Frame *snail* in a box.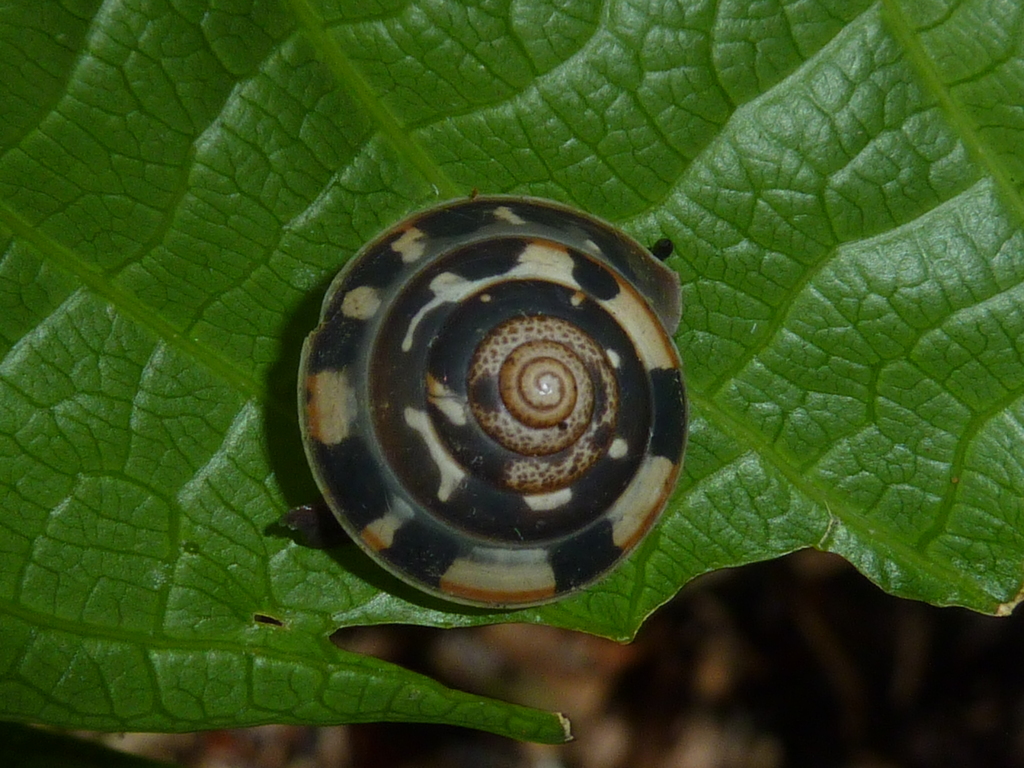
bbox=[272, 188, 694, 614].
